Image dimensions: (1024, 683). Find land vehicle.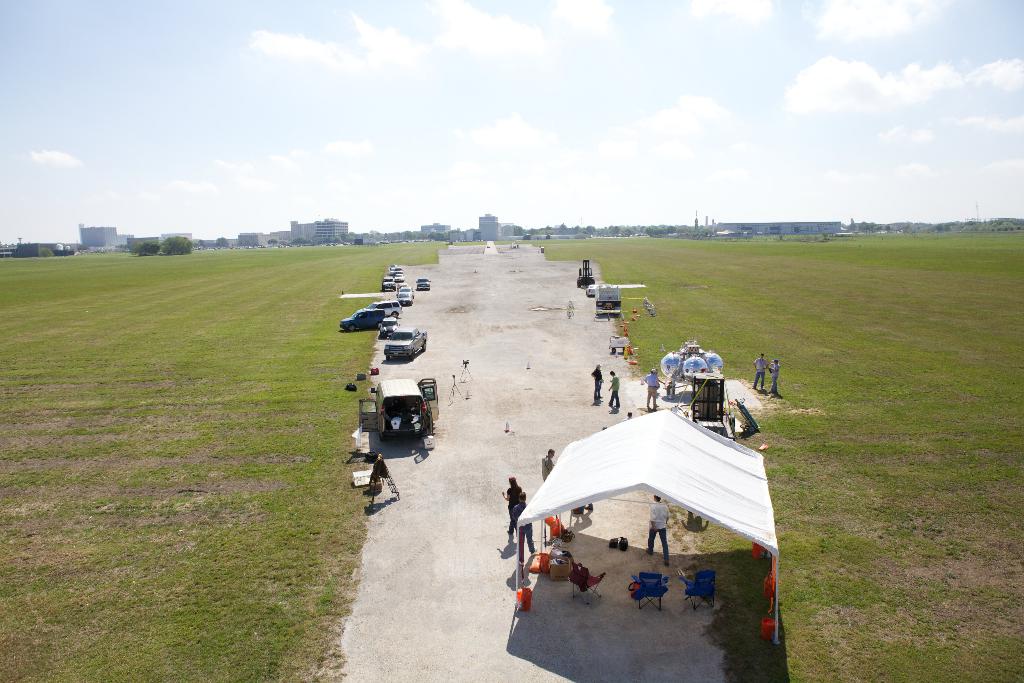
x1=337 y1=308 x2=383 y2=329.
